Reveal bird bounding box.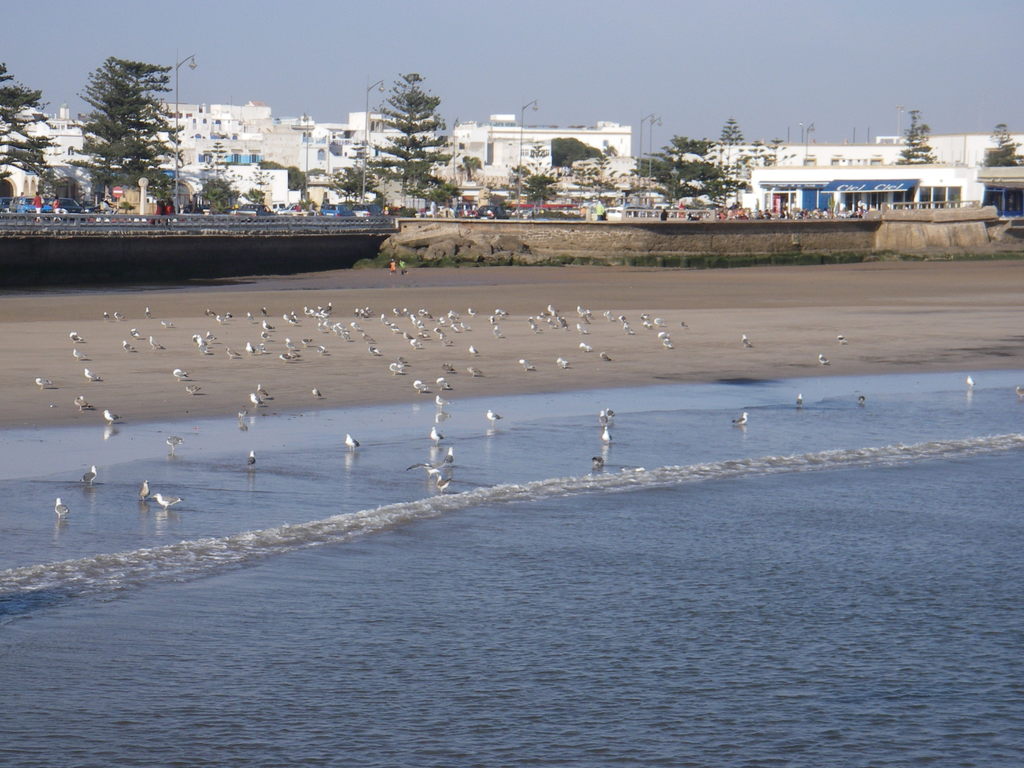
Revealed: (642, 317, 647, 327).
